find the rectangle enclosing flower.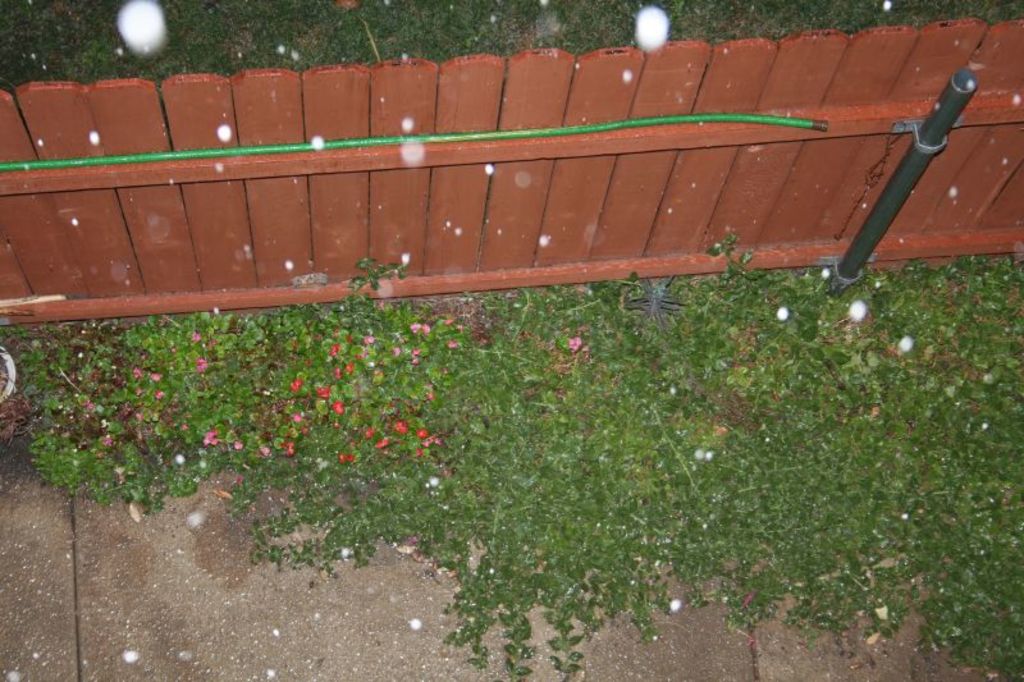
x1=408, y1=348, x2=415, y2=362.
